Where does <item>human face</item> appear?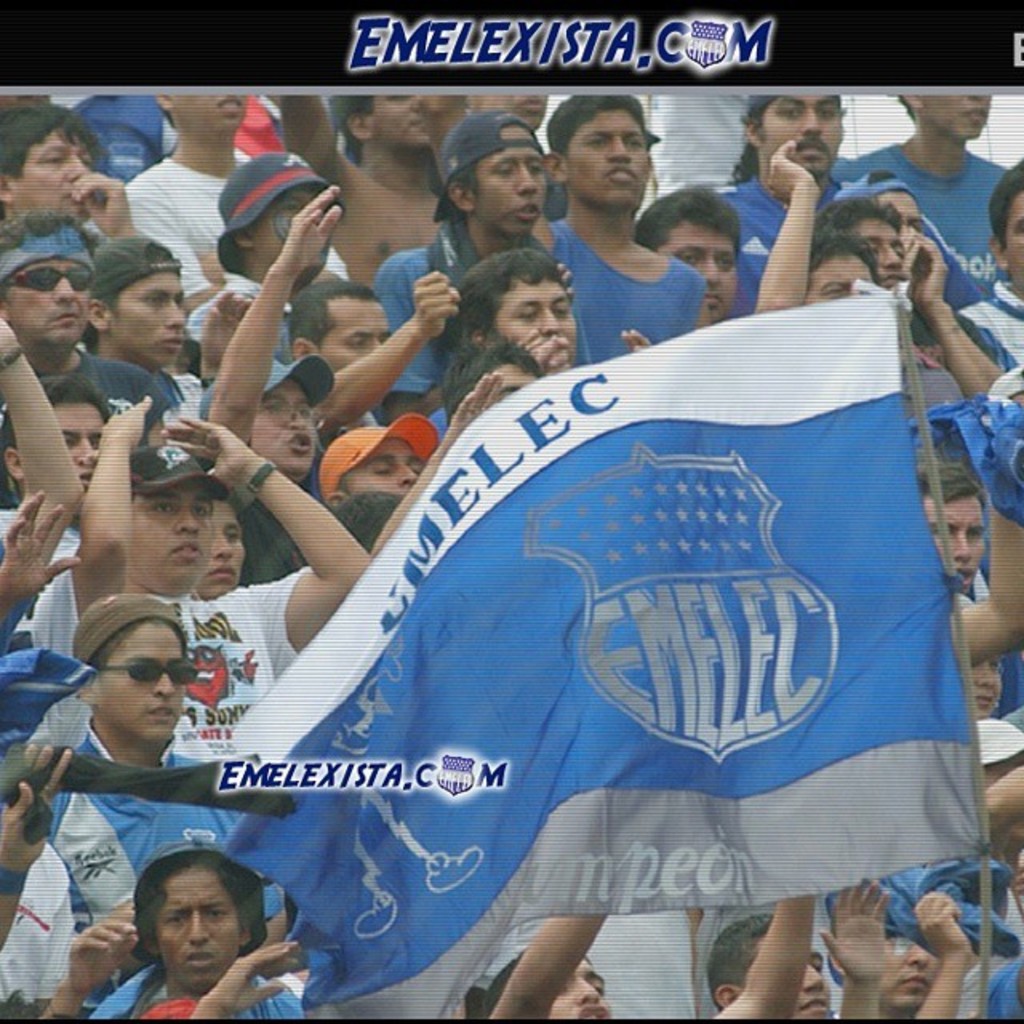
Appears at x1=109, y1=270, x2=189, y2=368.
